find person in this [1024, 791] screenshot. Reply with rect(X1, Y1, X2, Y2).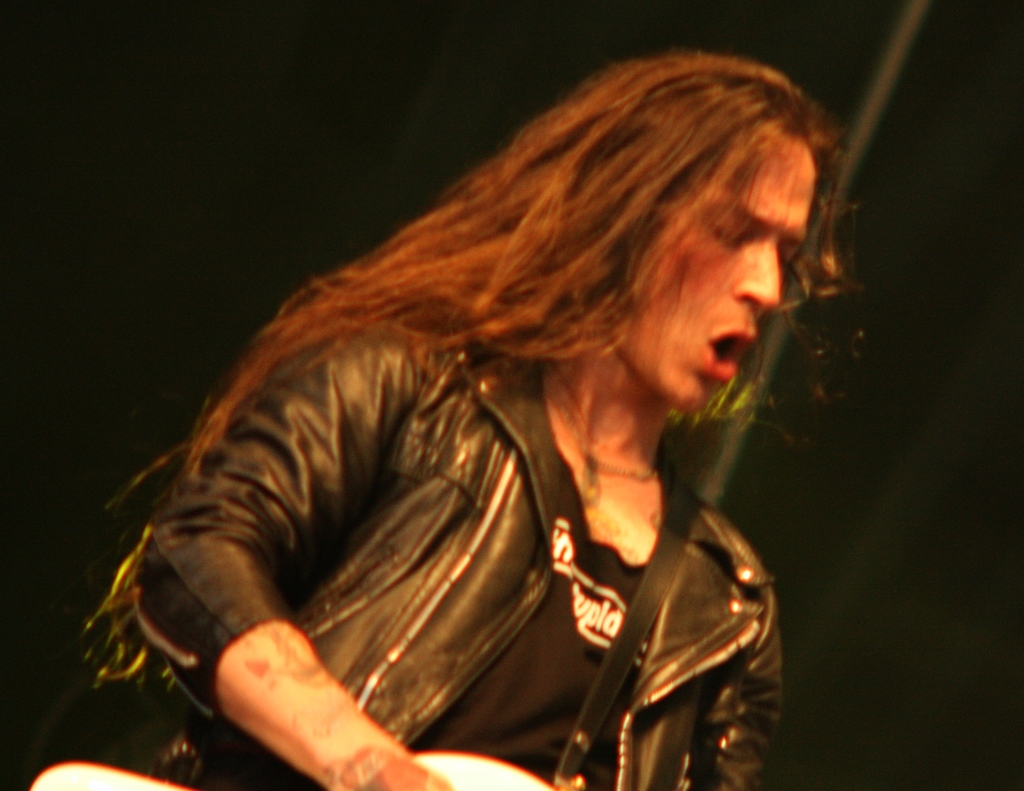
rect(28, 44, 849, 785).
